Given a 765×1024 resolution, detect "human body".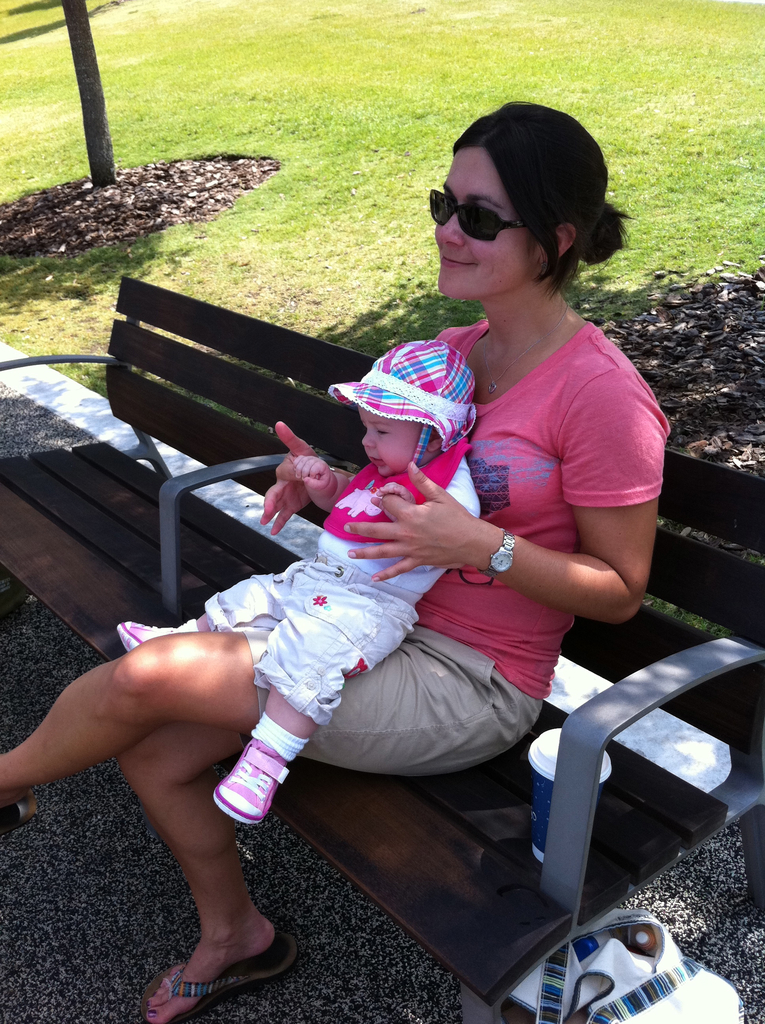
left=116, top=332, right=481, bottom=827.
